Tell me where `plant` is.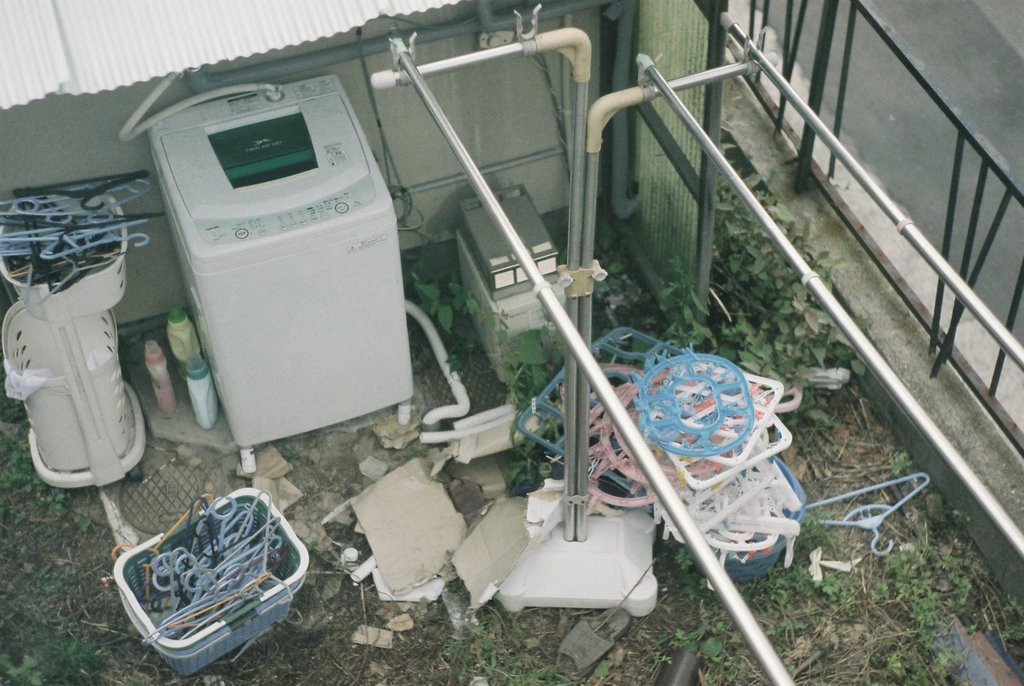
`plant` is at bbox=[404, 259, 491, 341].
